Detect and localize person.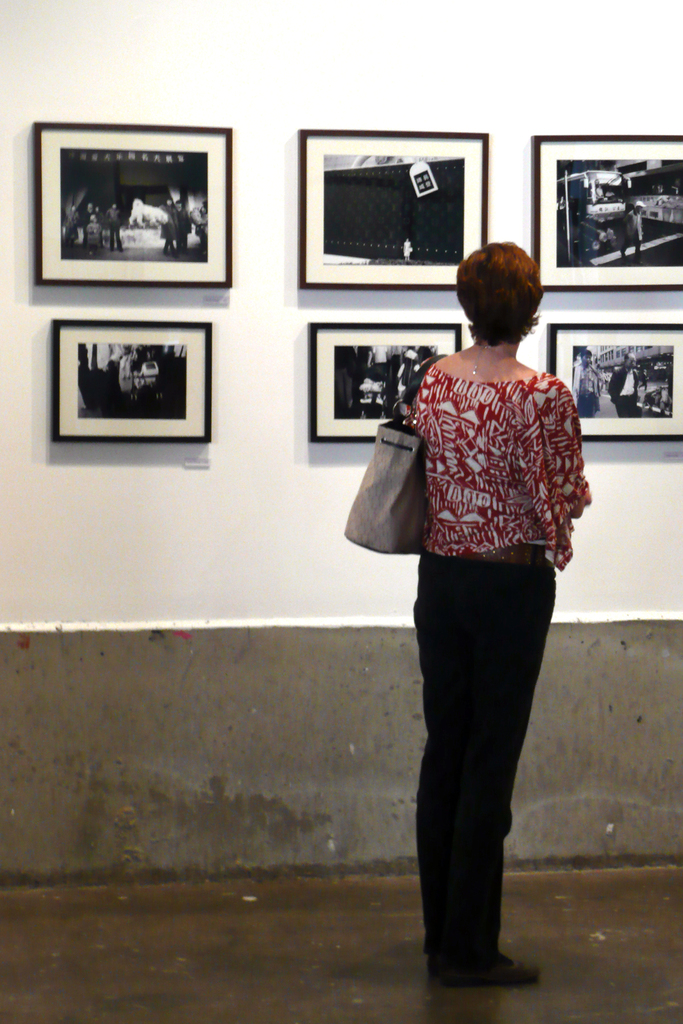
Localized at bbox=[367, 200, 593, 1007].
